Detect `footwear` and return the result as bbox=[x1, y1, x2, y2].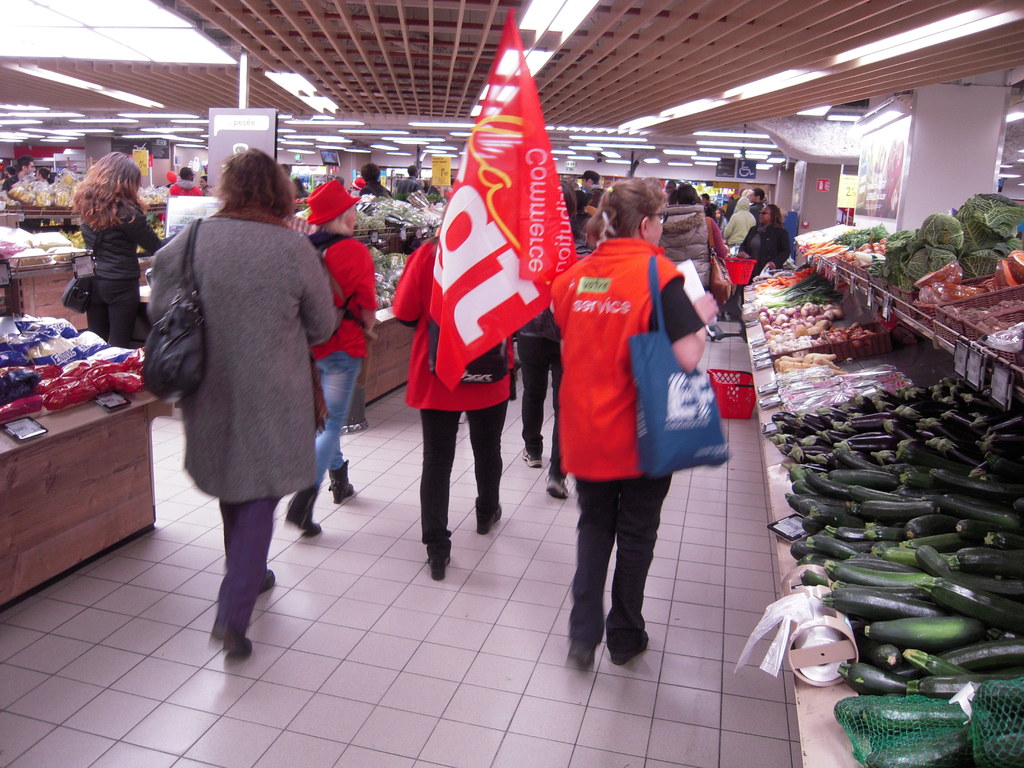
bbox=[259, 569, 276, 593].
